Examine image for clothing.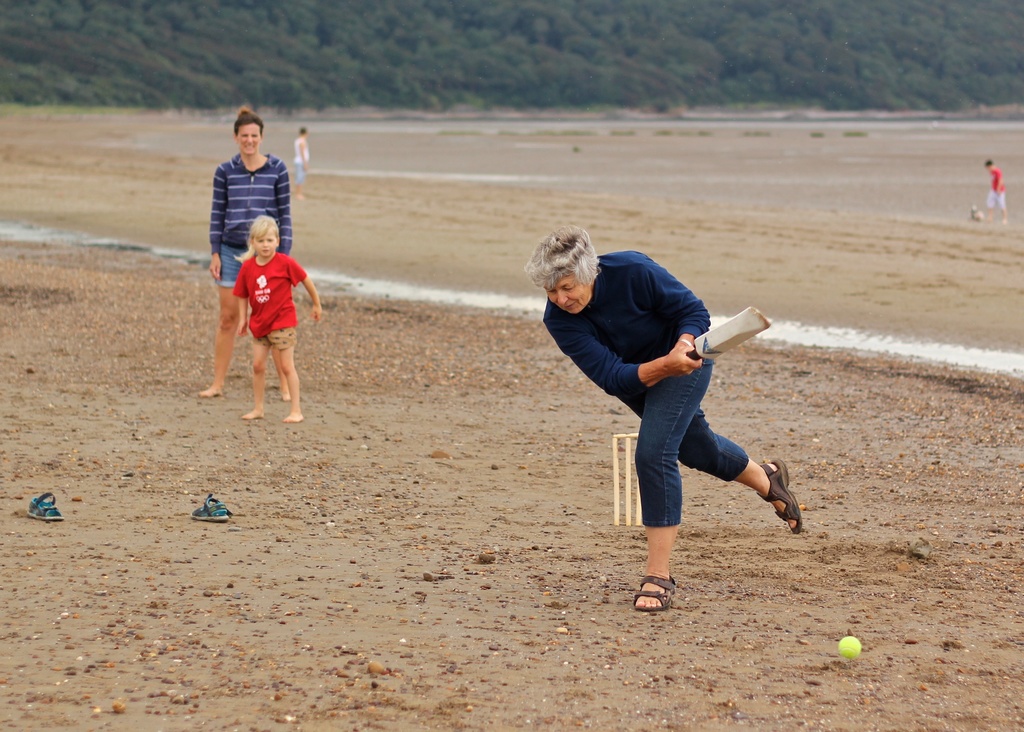
Examination result: x1=289, y1=136, x2=311, y2=183.
